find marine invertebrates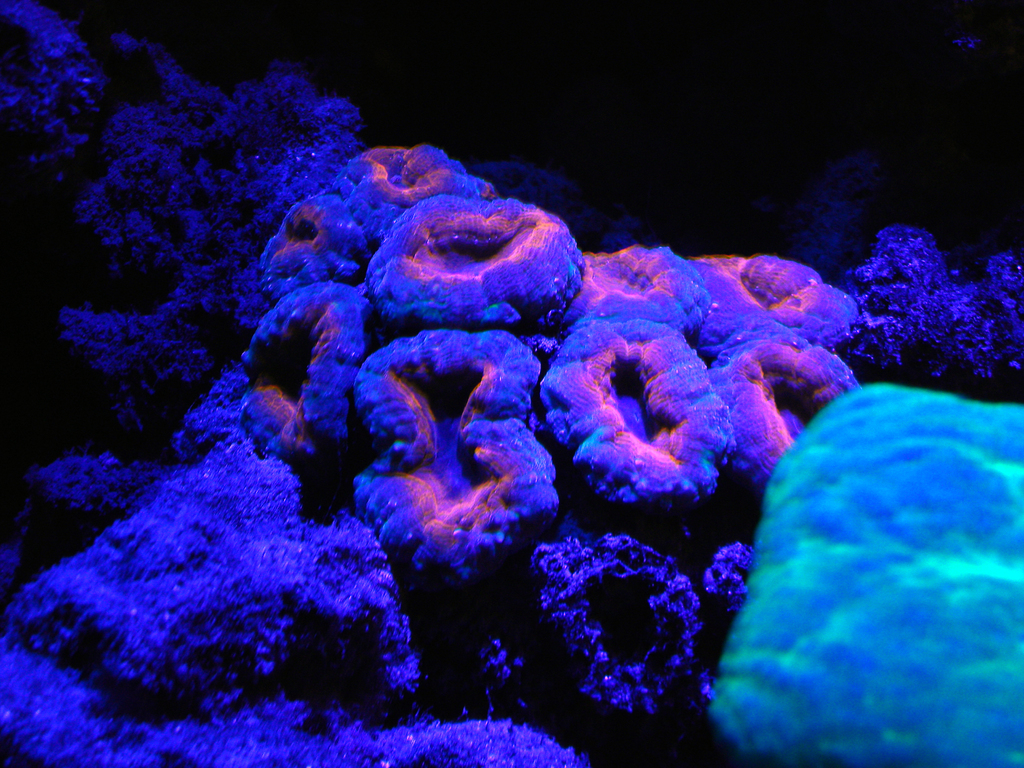
{"x1": 236, "y1": 278, "x2": 371, "y2": 479}
